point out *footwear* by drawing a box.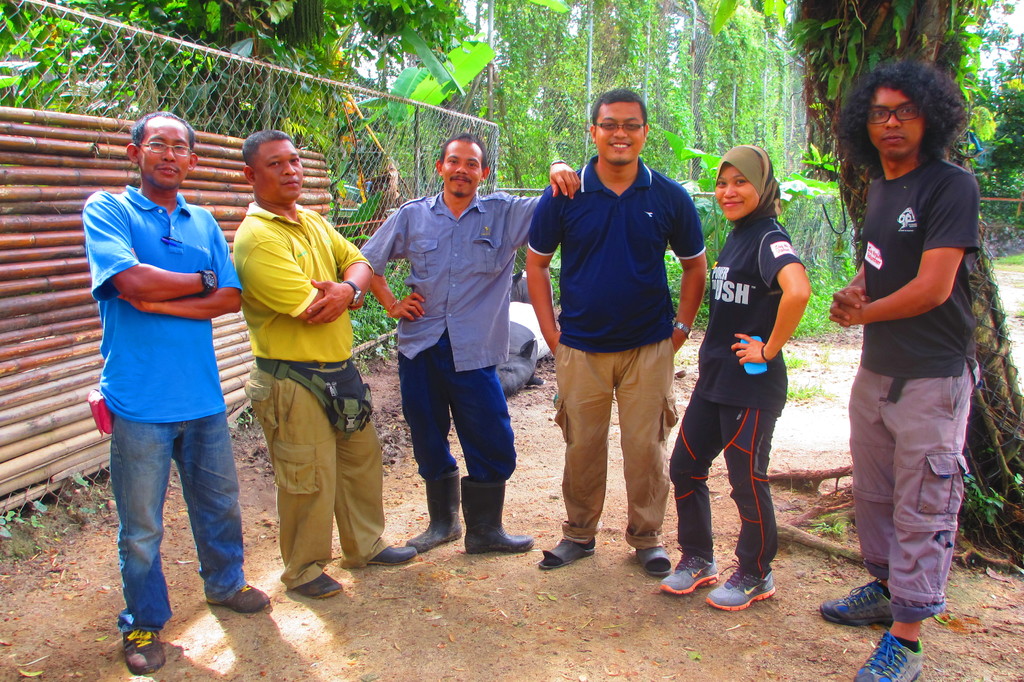
{"x1": 405, "y1": 467, "x2": 463, "y2": 549}.
